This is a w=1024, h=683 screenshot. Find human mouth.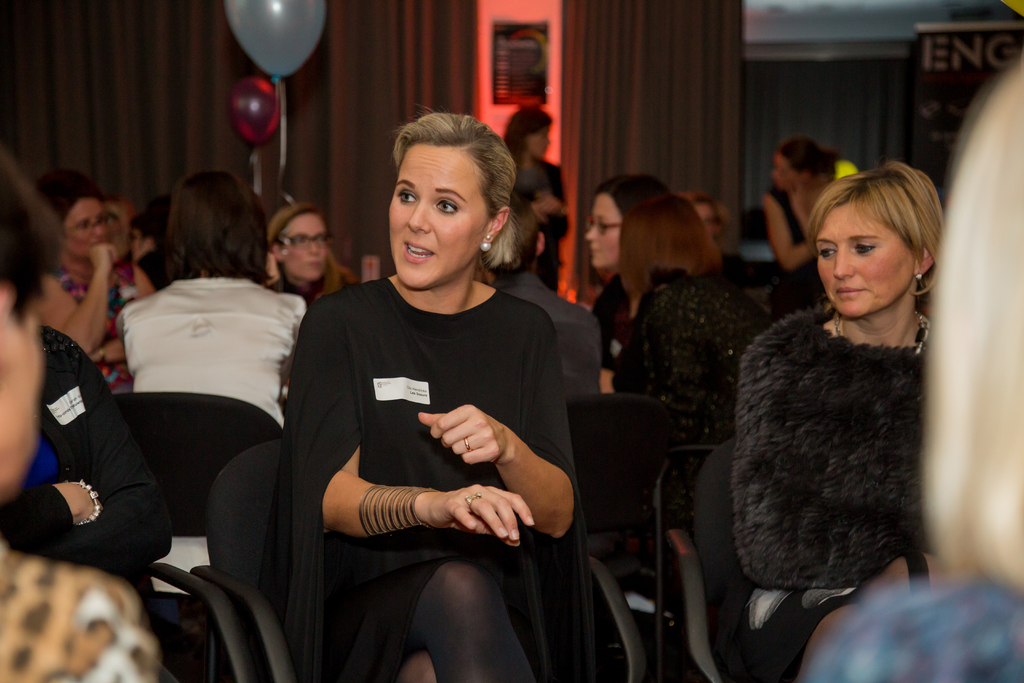
Bounding box: Rect(834, 282, 867, 307).
